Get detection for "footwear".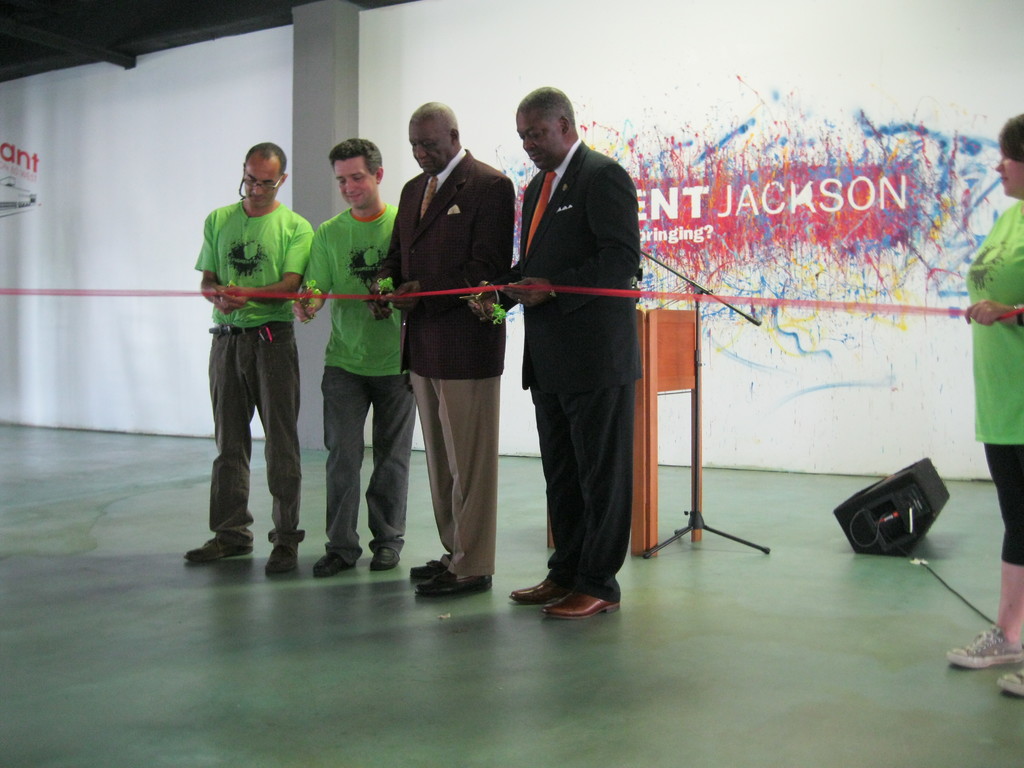
Detection: 996 667 1023 698.
